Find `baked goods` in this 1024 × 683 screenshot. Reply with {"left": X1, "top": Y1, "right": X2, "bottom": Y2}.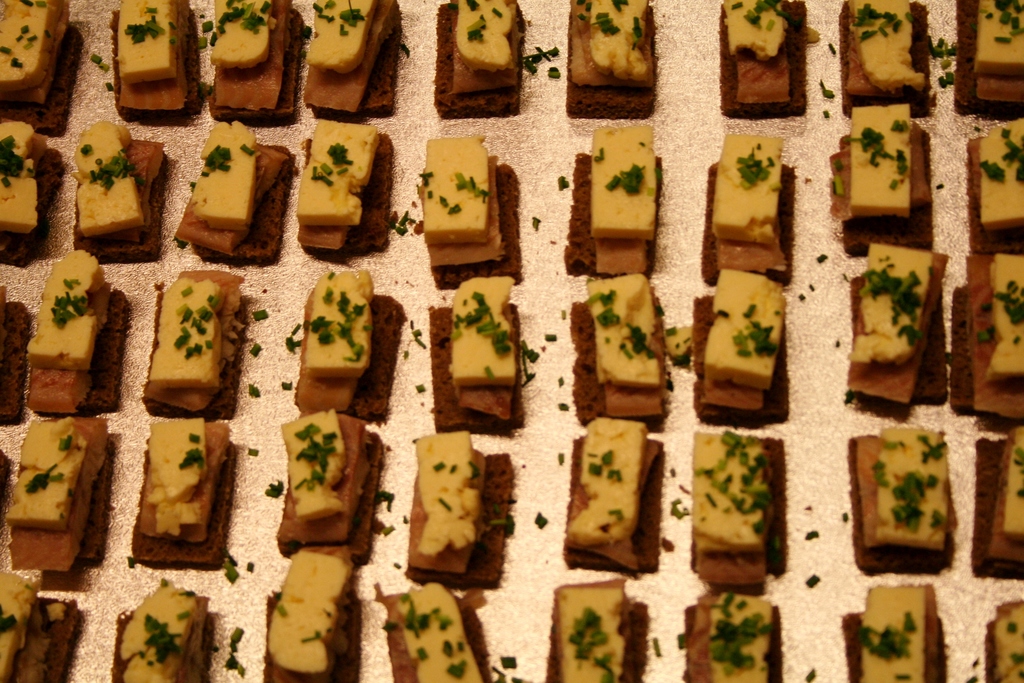
{"left": 565, "top": 124, "right": 660, "bottom": 275}.
